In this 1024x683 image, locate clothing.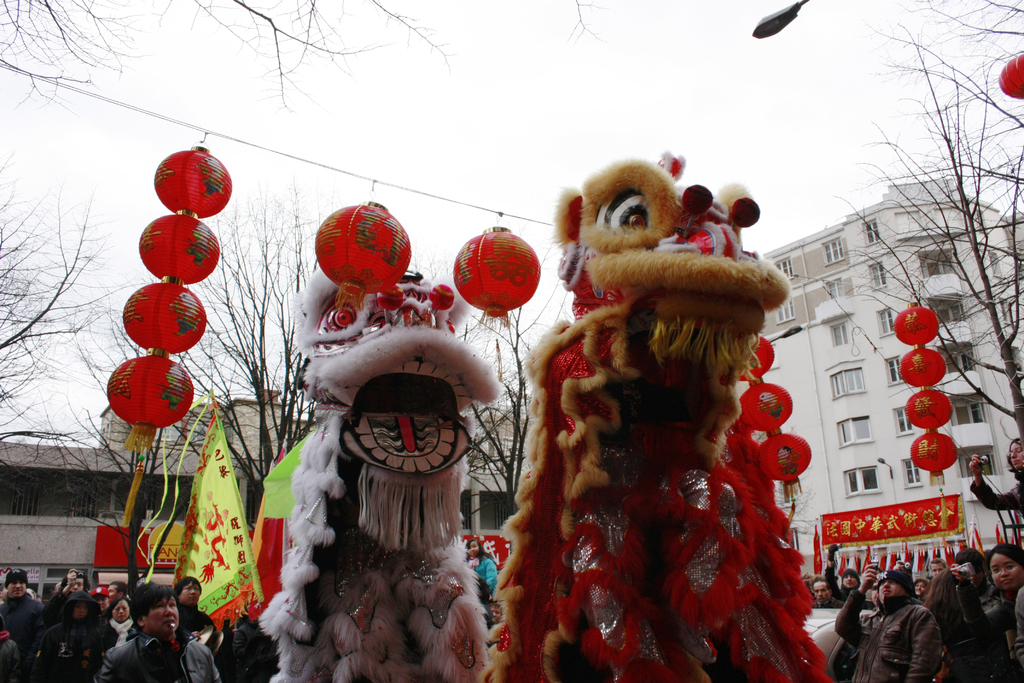
Bounding box: box=[512, 163, 838, 667].
